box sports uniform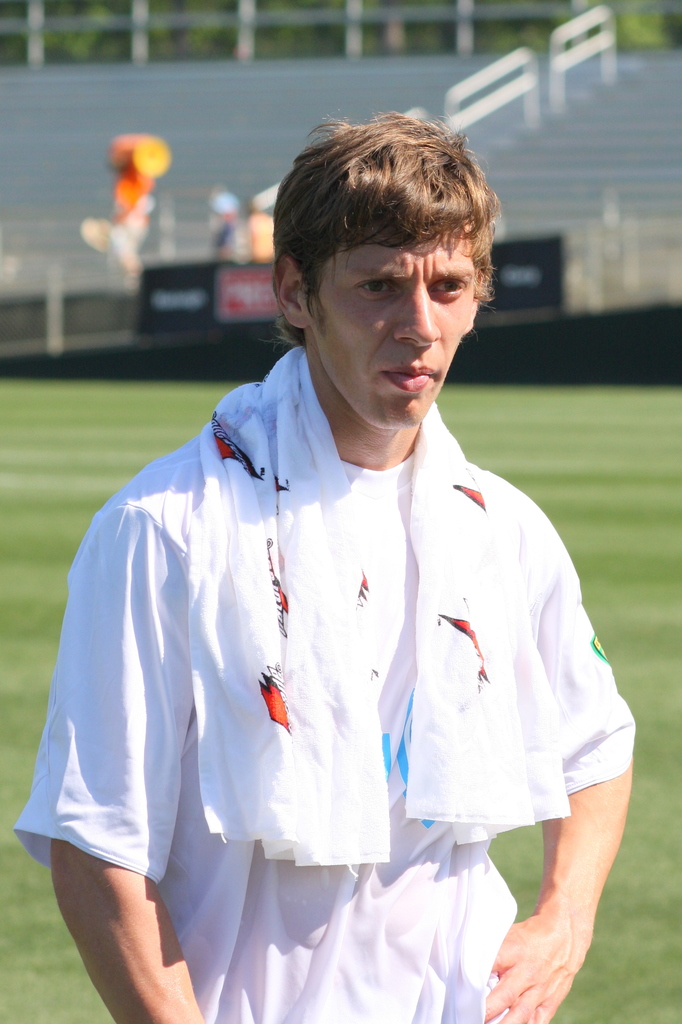
(15, 433, 639, 1023)
